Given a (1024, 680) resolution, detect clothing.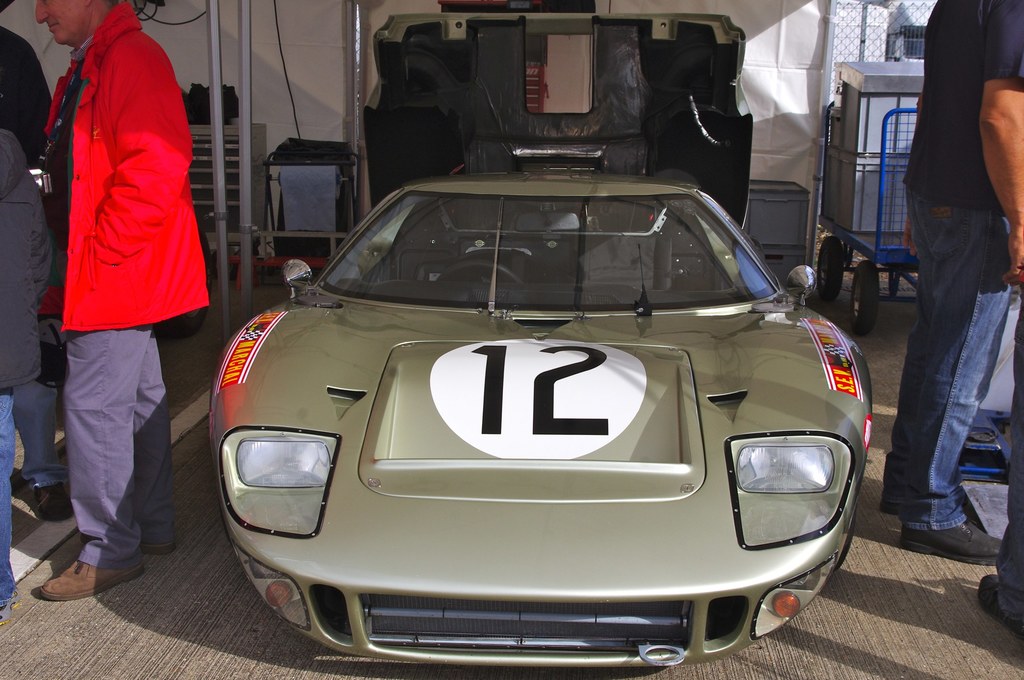
box=[0, 25, 47, 174].
